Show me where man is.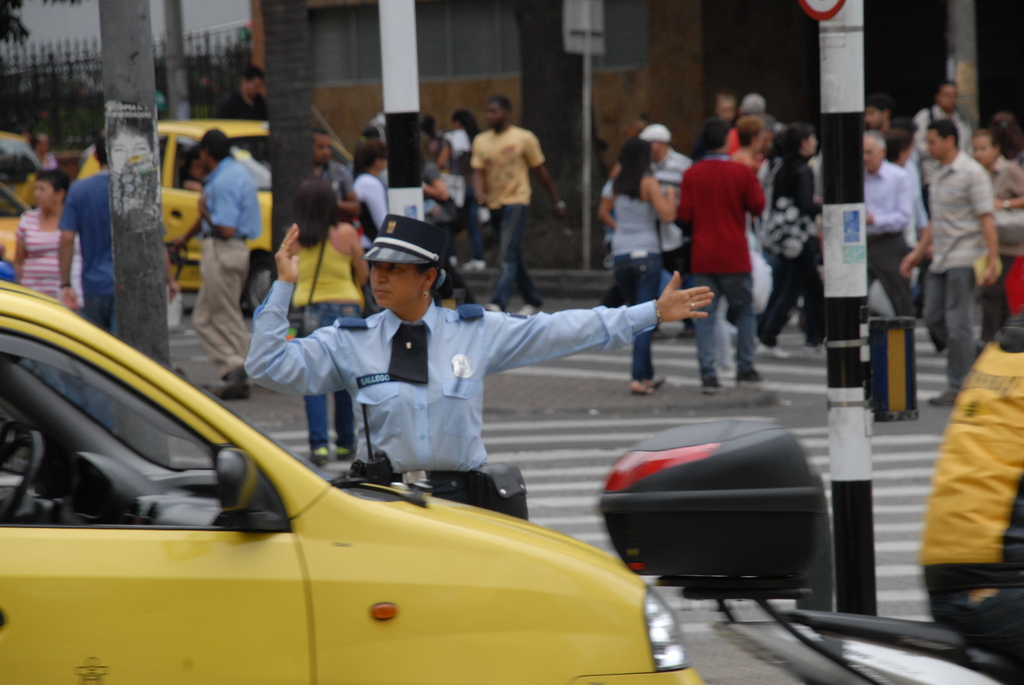
man is at [left=54, top=130, right=115, bottom=334].
